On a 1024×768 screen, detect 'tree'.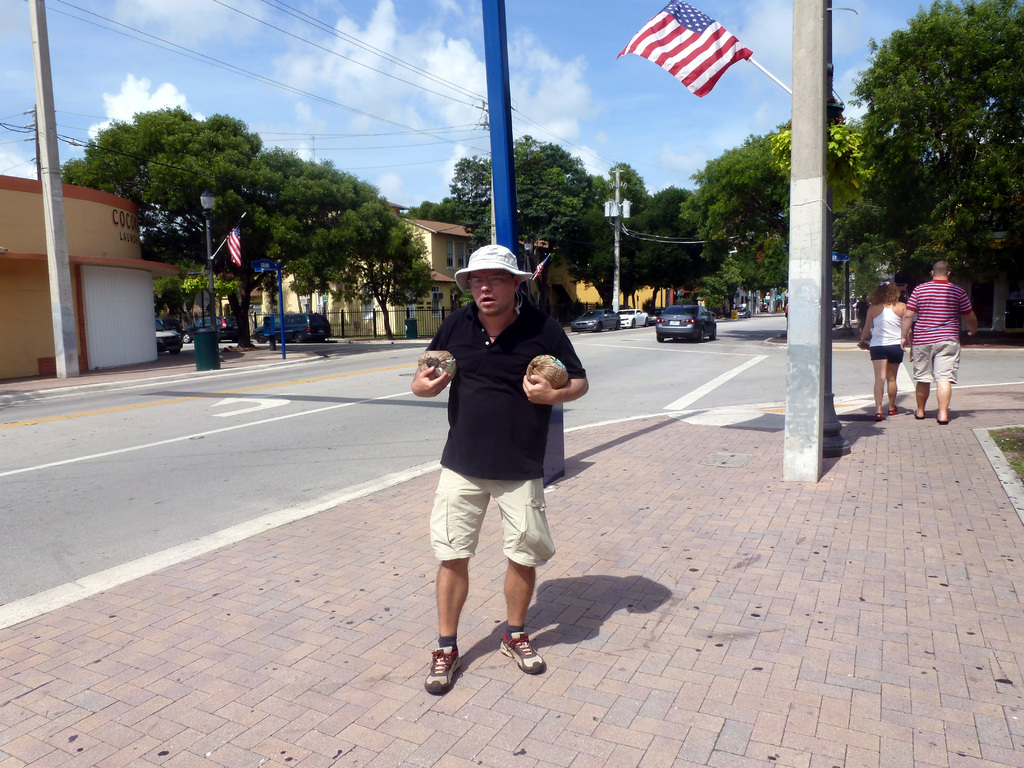
rect(593, 151, 662, 228).
